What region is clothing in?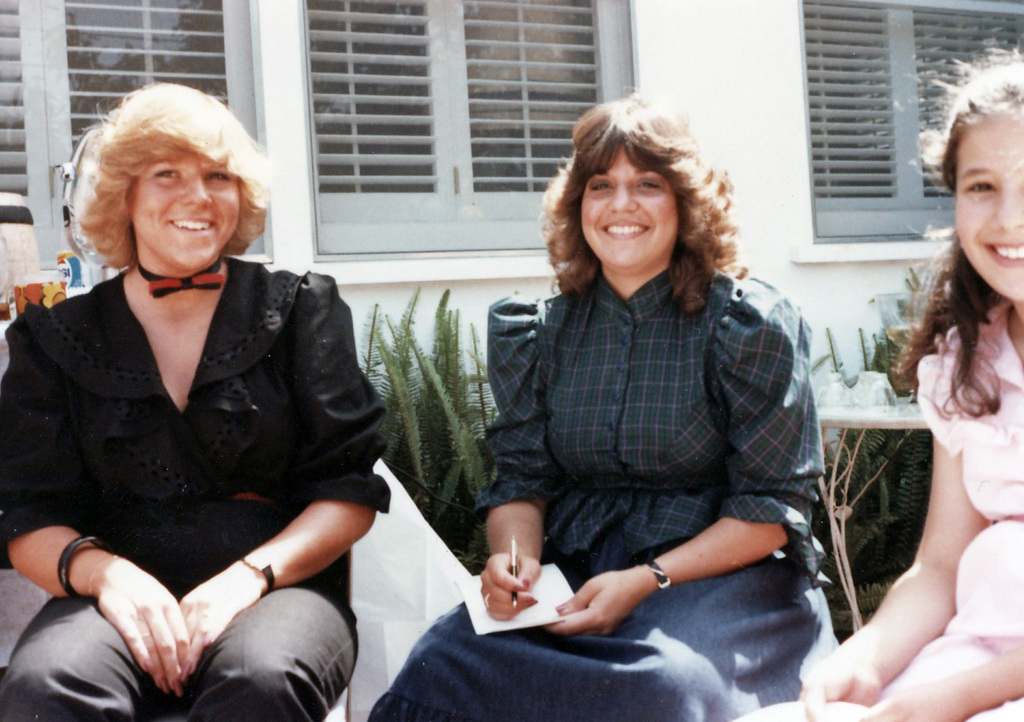
crop(364, 233, 834, 721).
